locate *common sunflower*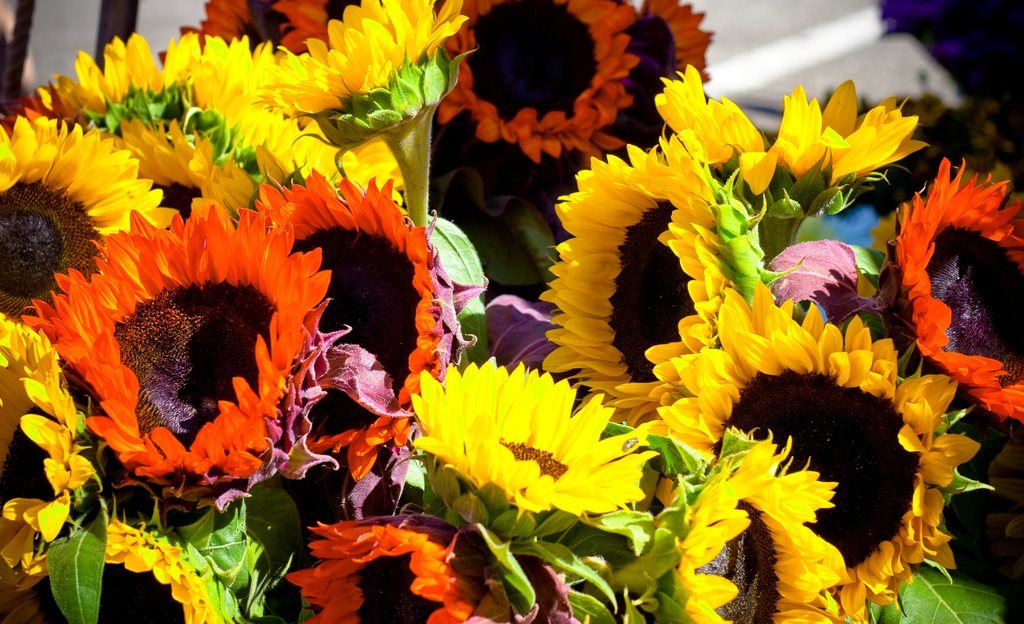
278/0/479/120
